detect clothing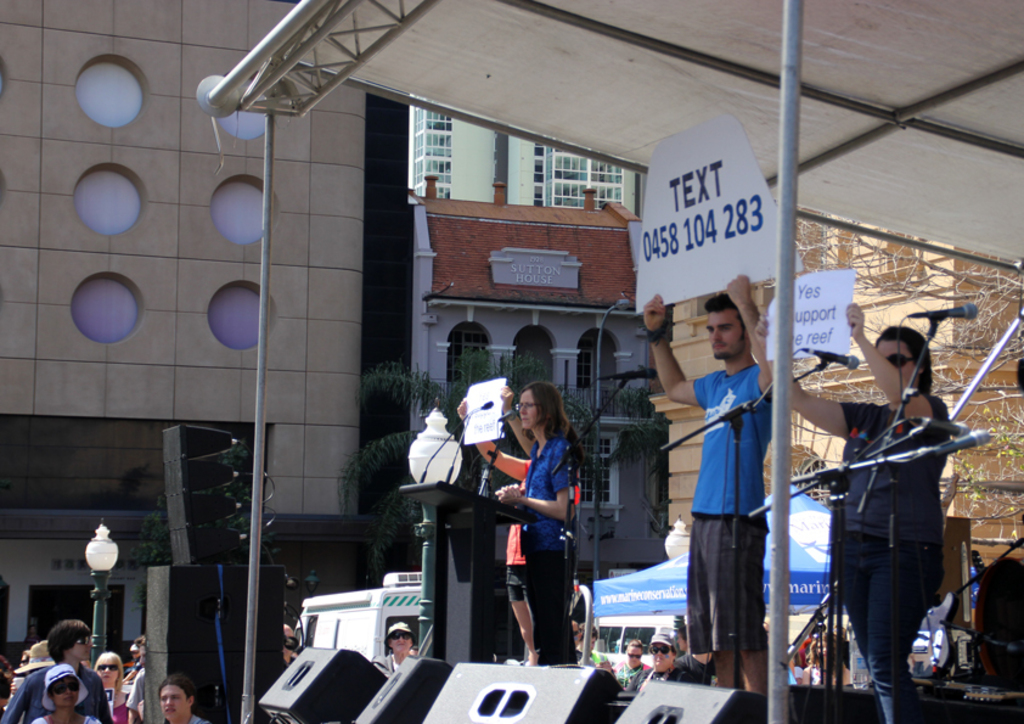
<box>32,708,97,723</box>
